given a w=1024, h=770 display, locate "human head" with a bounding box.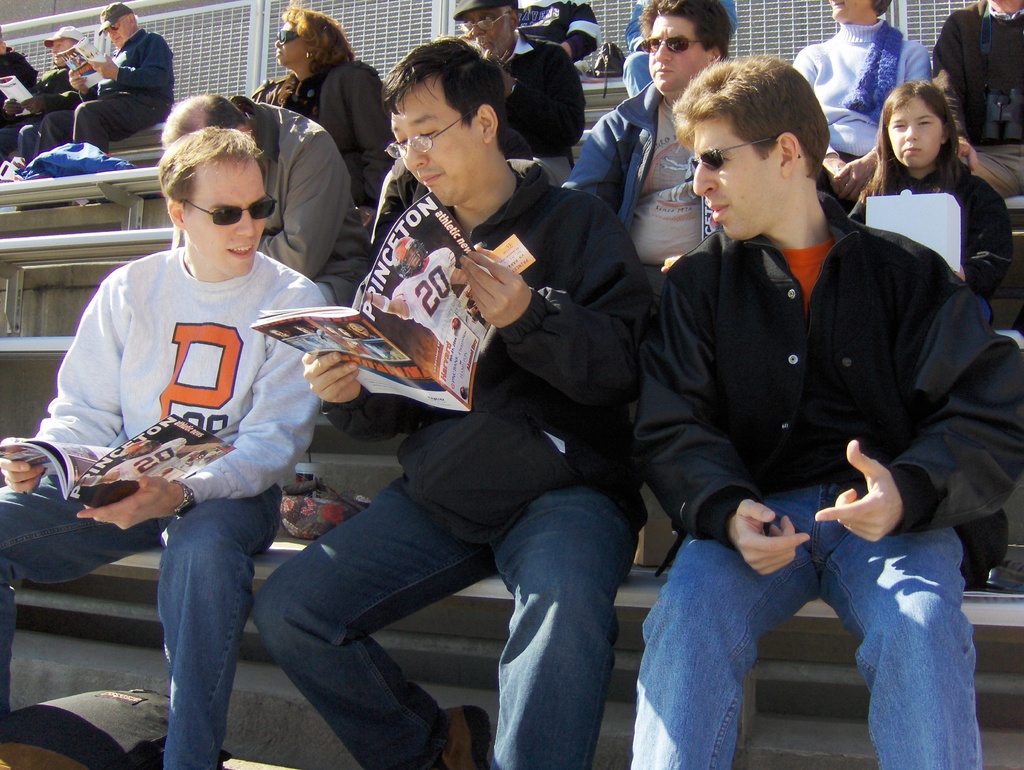
Located: 380 35 505 209.
